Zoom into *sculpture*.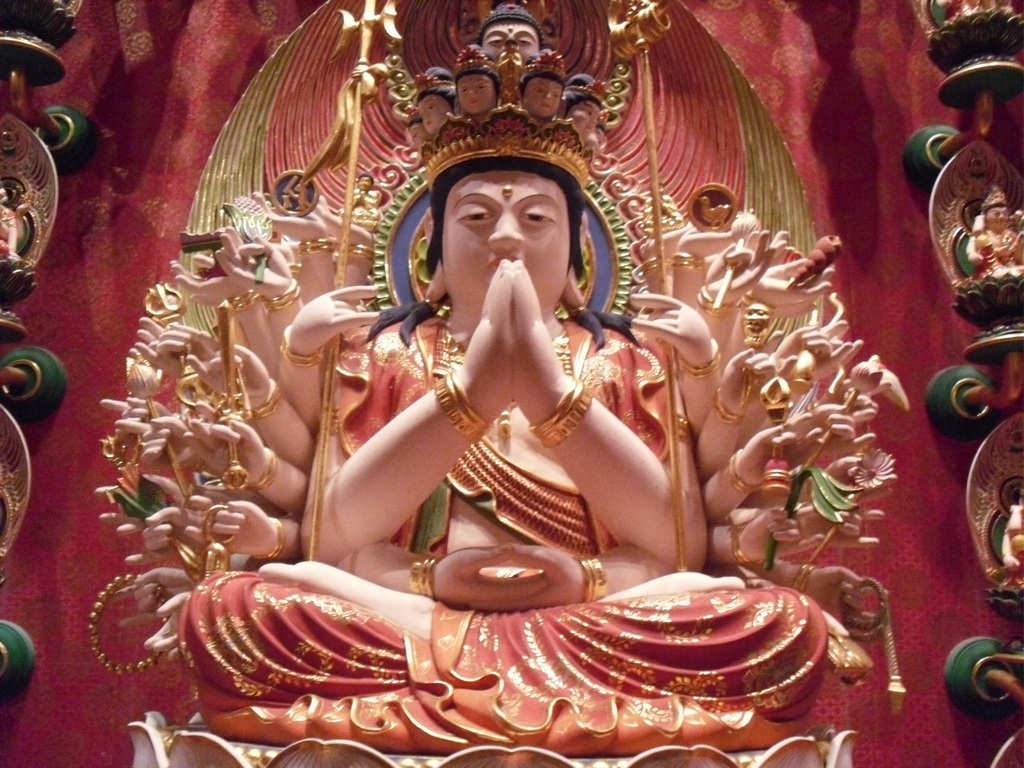
Zoom target: rect(0, 351, 68, 585).
